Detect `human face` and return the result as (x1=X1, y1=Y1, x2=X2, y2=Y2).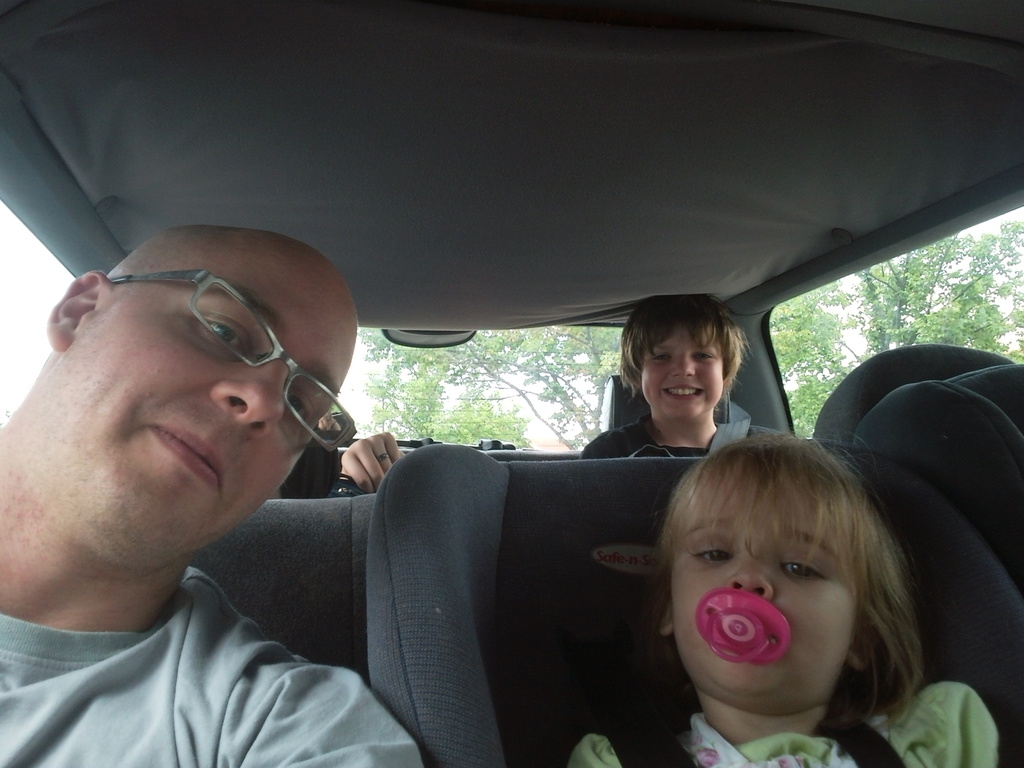
(x1=672, y1=467, x2=857, y2=698).
